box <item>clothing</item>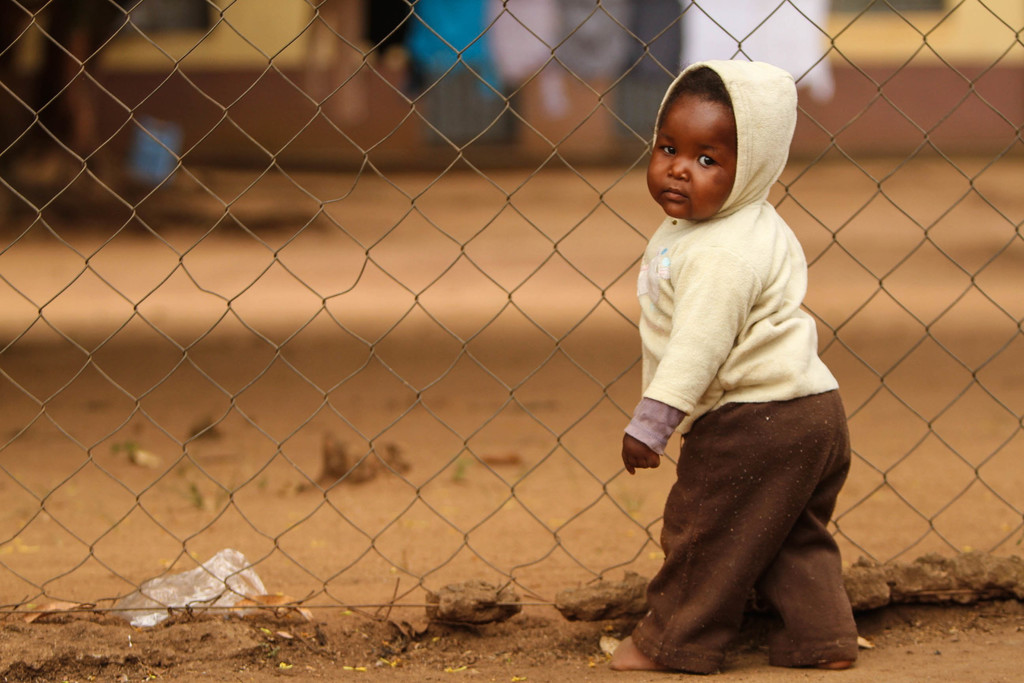
crop(610, 124, 868, 657)
